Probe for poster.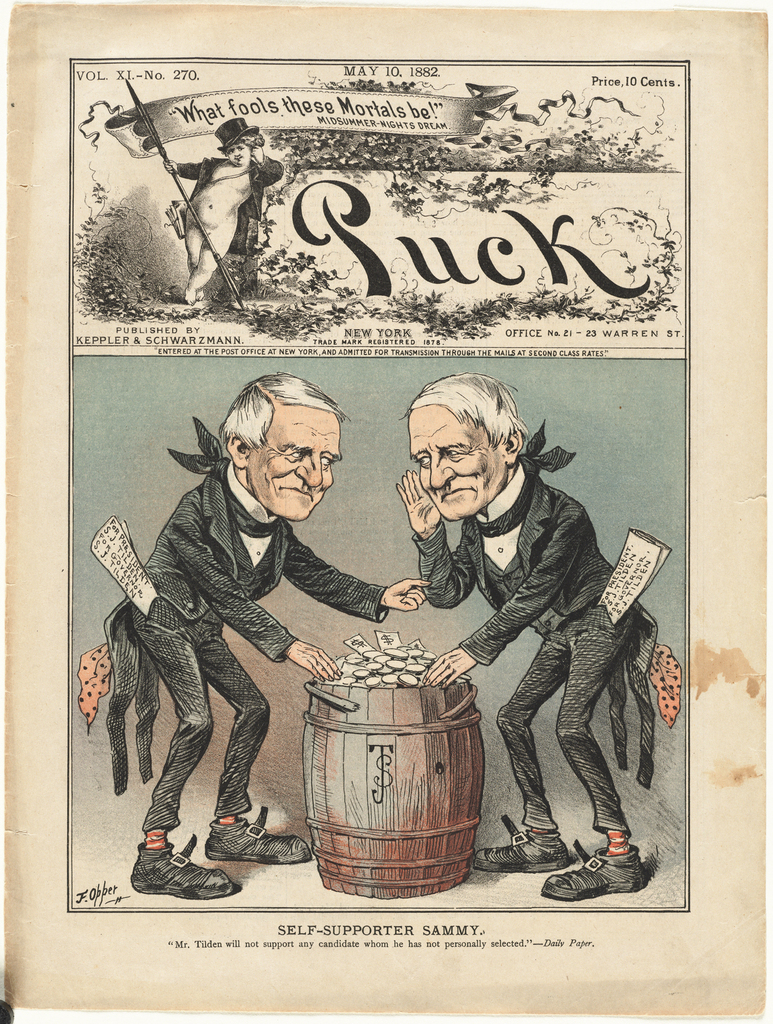
Probe result: (left=0, top=0, right=772, bottom=1023).
